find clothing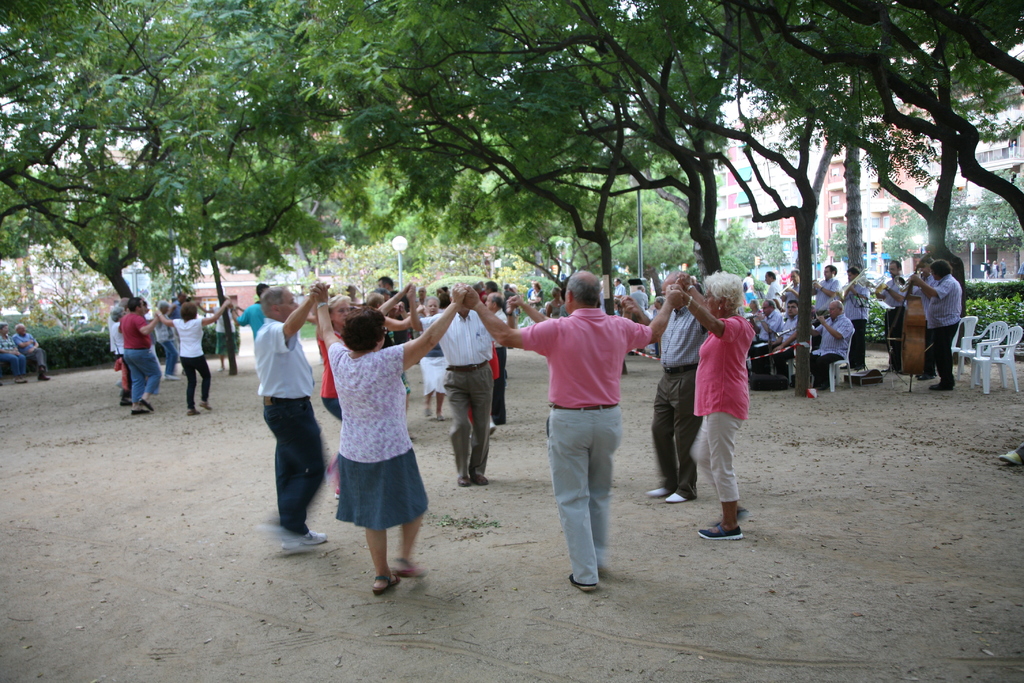
787, 284, 806, 300
